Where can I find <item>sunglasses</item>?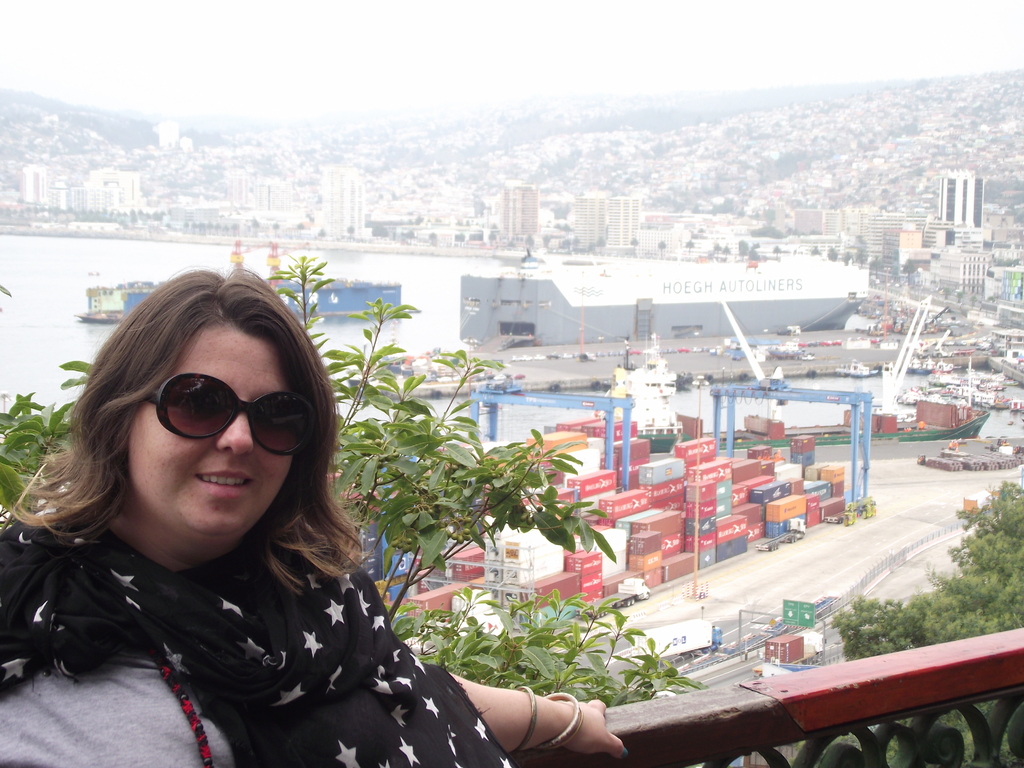
You can find it at box(141, 369, 319, 458).
